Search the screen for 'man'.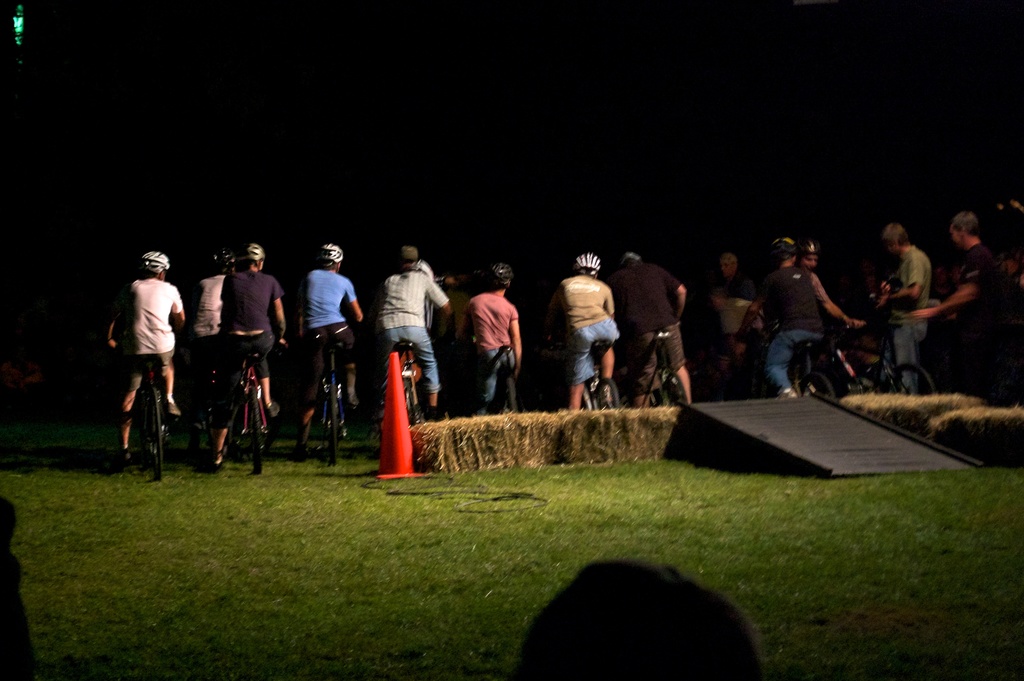
Found at {"left": 205, "top": 222, "right": 285, "bottom": 475}.
